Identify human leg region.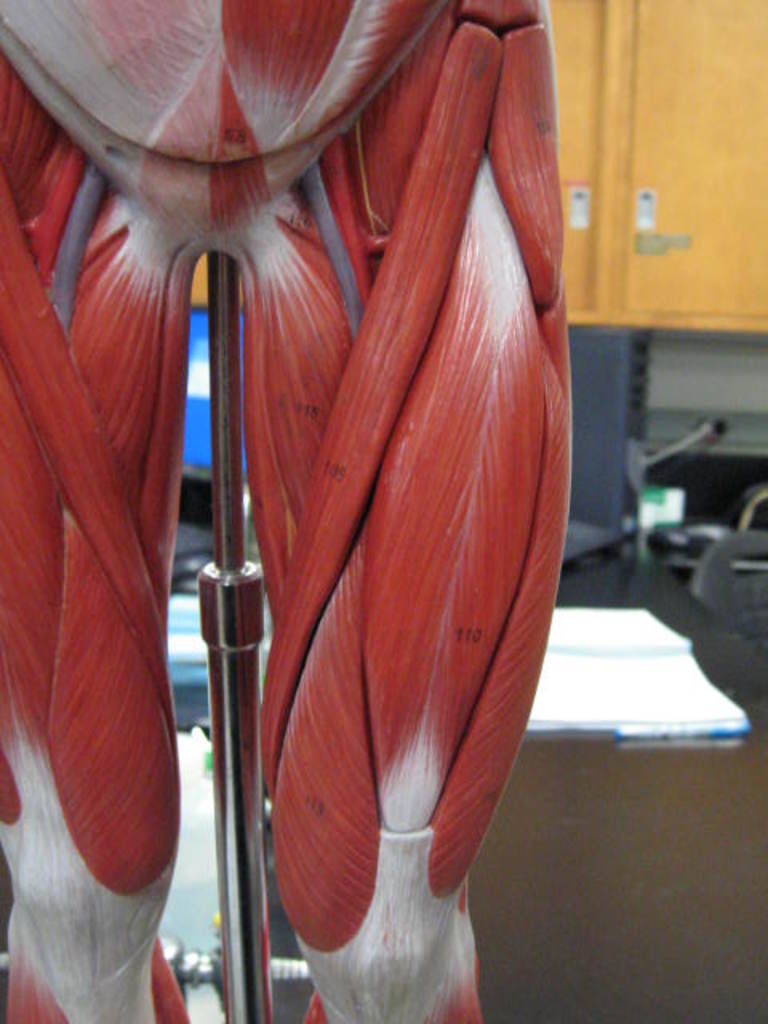
Region: 226,0,574,1022.
